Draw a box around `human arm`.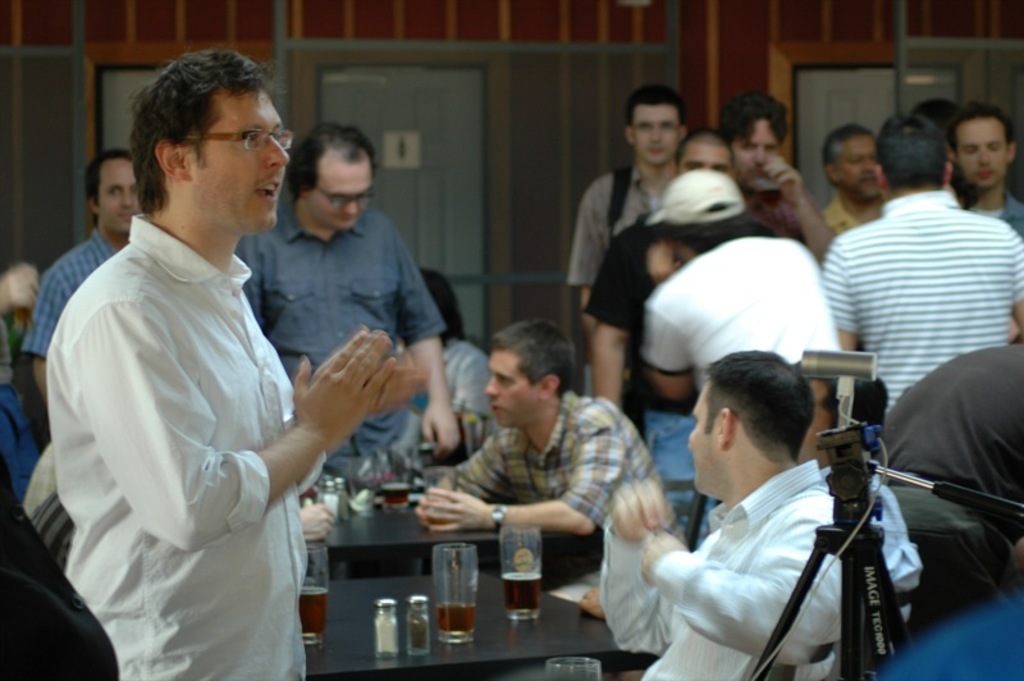
x1=814 y1=232 x2=865 y2=353.
